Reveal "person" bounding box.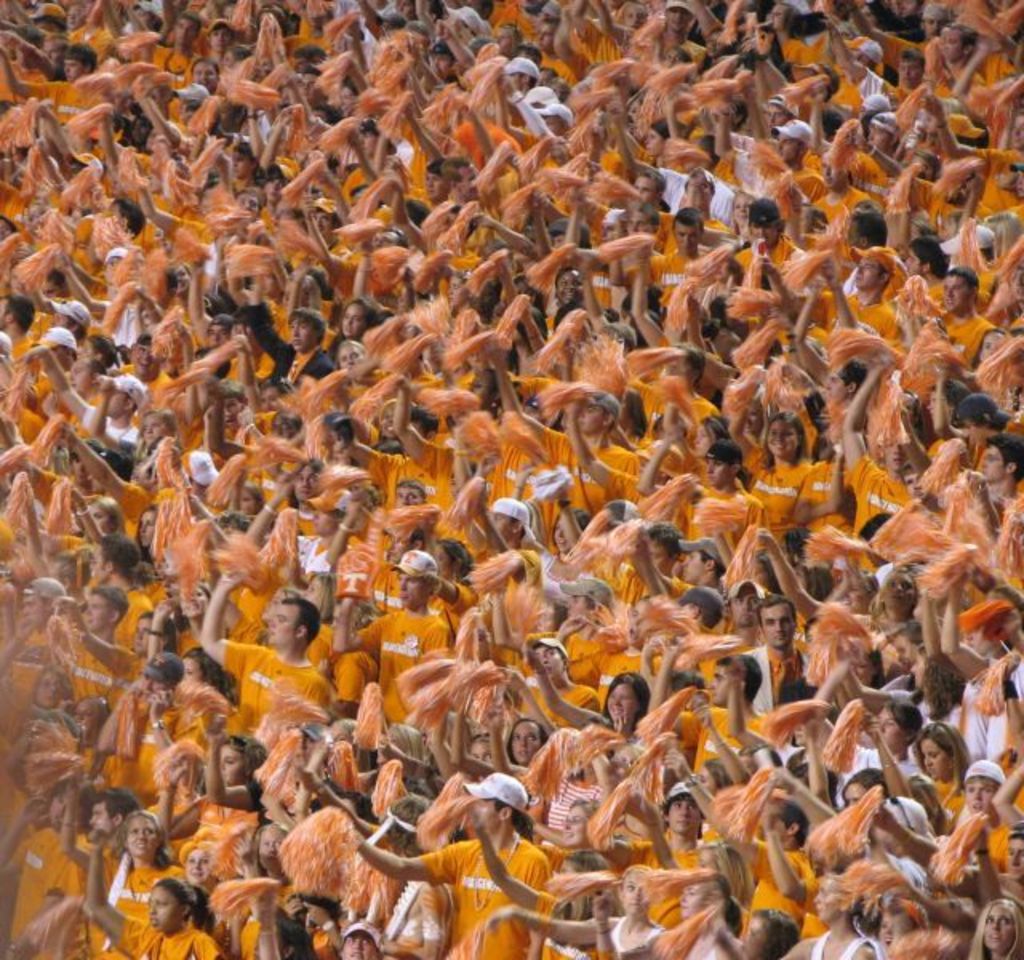
Revealed: [490, 864, 664, 958].
